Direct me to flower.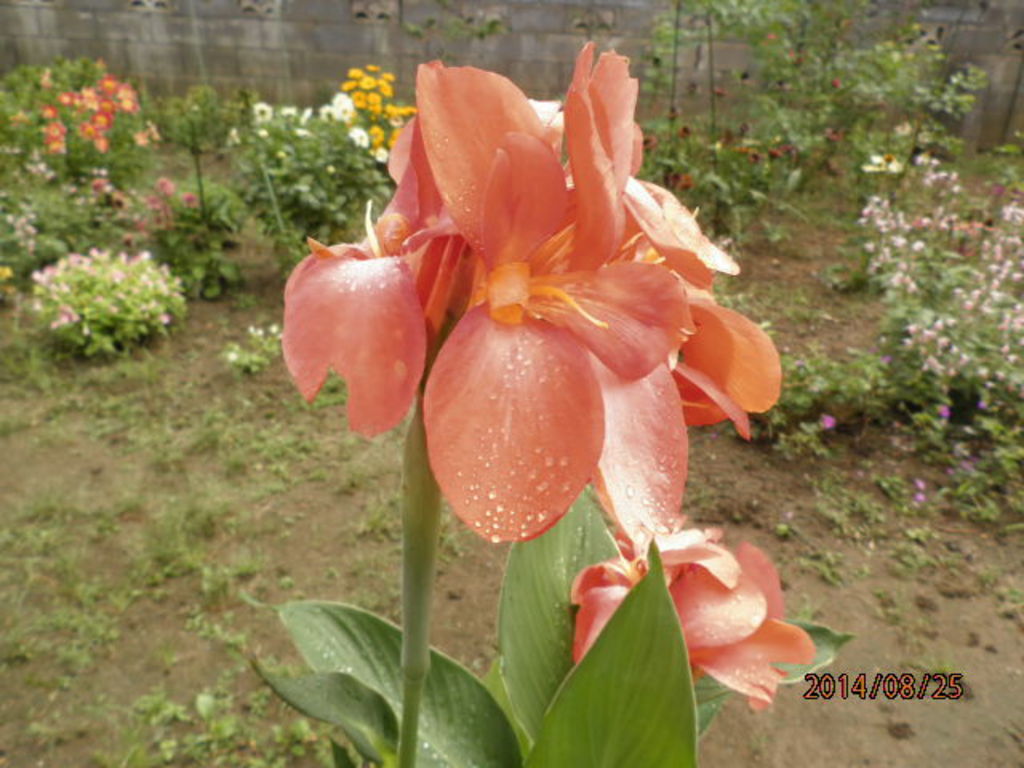
Direction: [x1=373, y1=64, x2=781, y2=560].
